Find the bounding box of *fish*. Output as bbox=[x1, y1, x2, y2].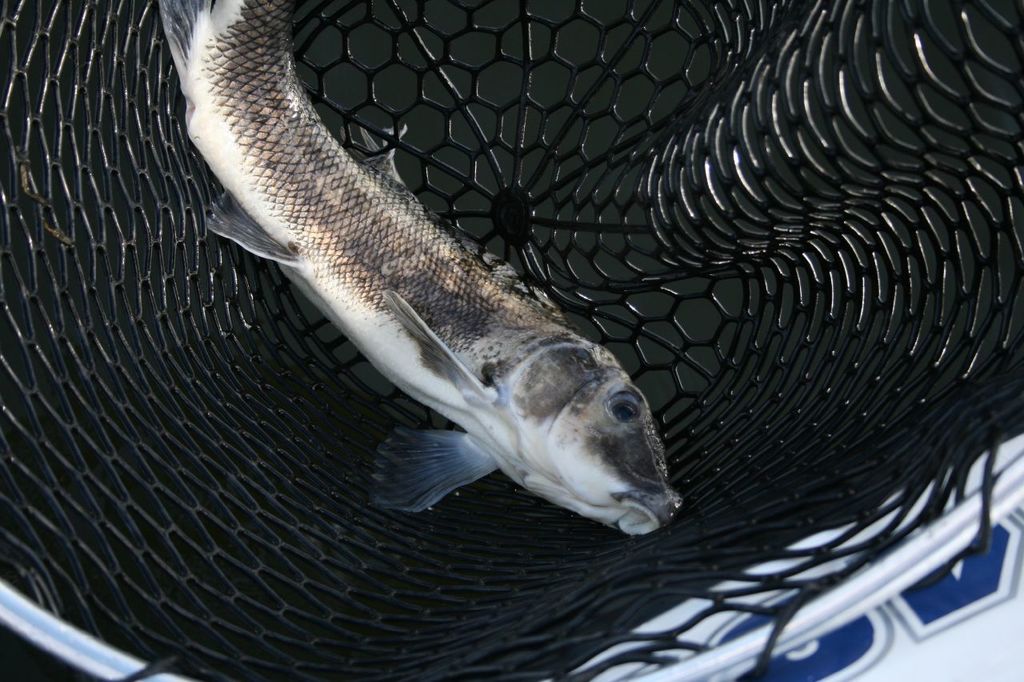
bbox=[150, 0, 689, 543].
